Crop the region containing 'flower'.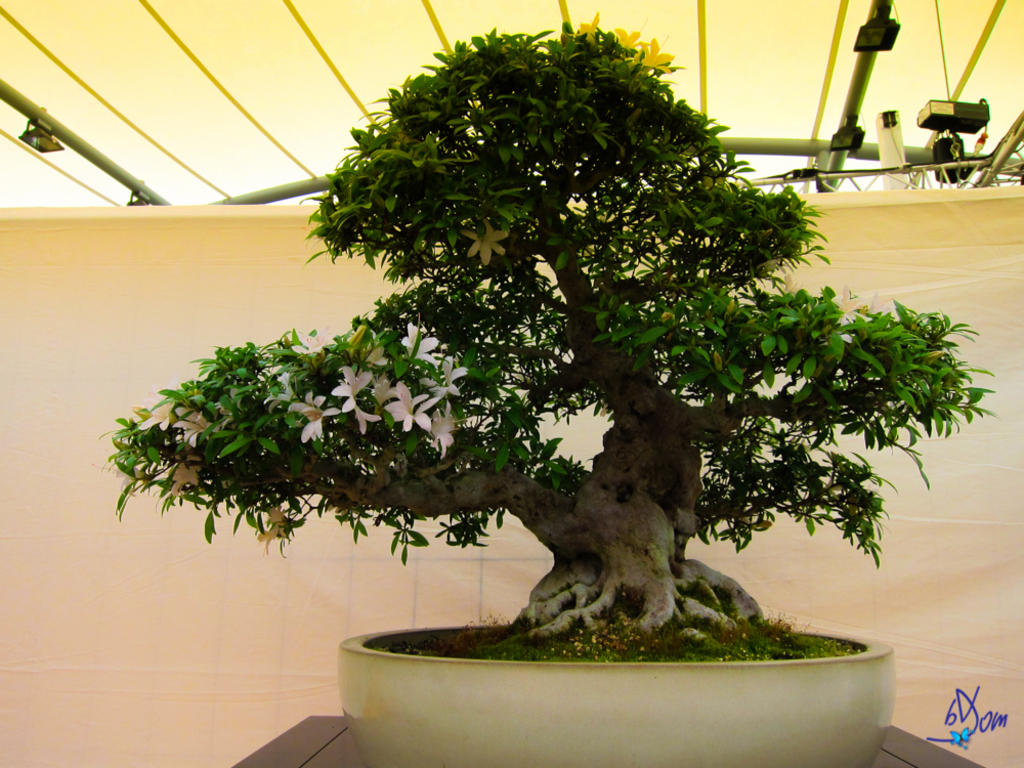
Crop region: {"left": 292, "top": 329, "right": 331, "bottom": 359}.
